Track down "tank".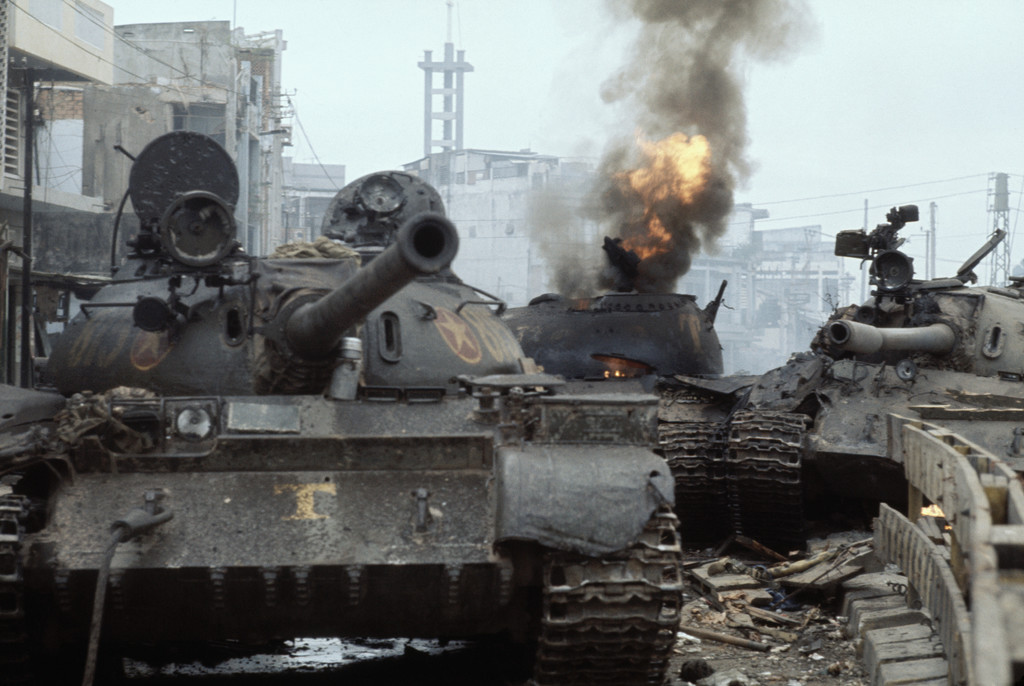
Tracked to [left=0, top=126, right=685, bottom=685].
